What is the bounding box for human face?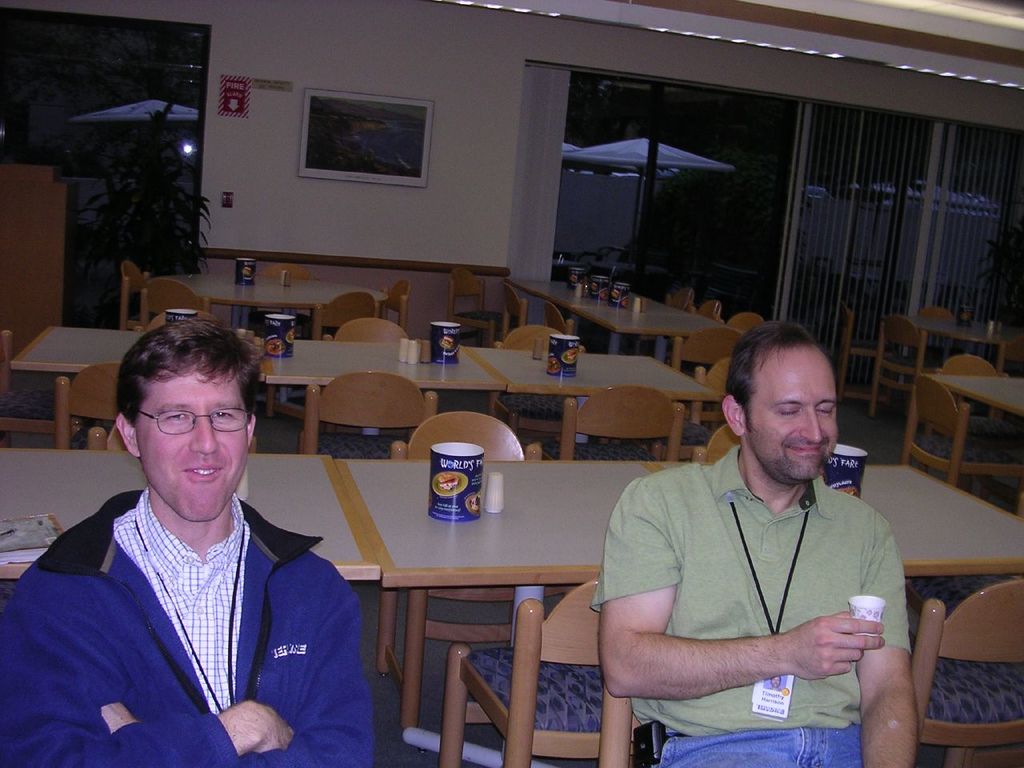
left=134, top=366, right=250, bottom=522.
